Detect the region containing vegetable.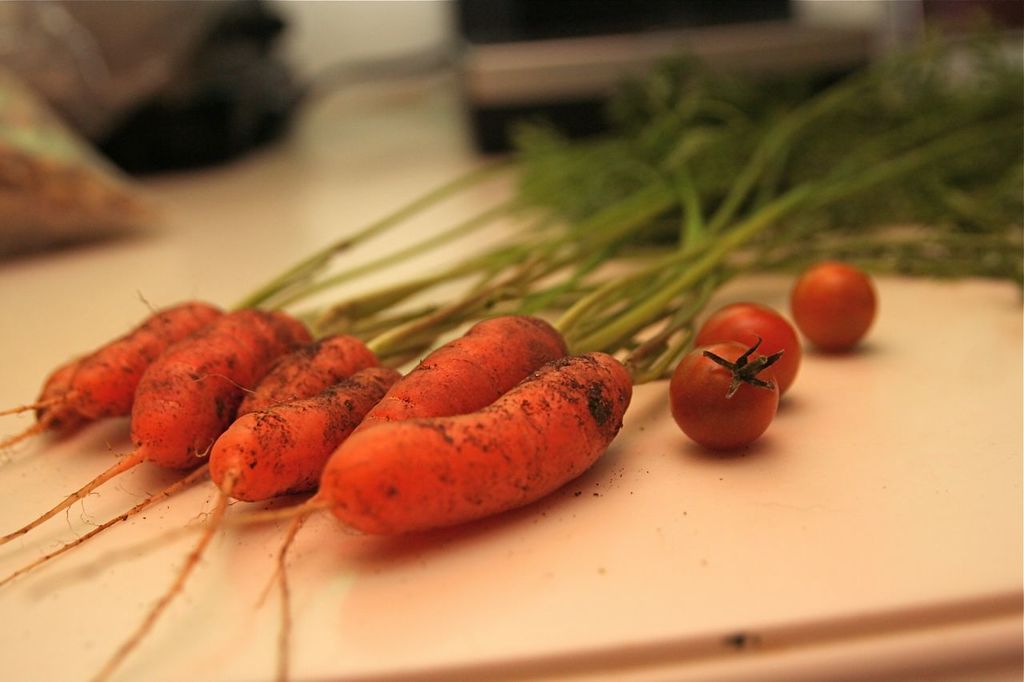
box(789, 259, 879, 356).
